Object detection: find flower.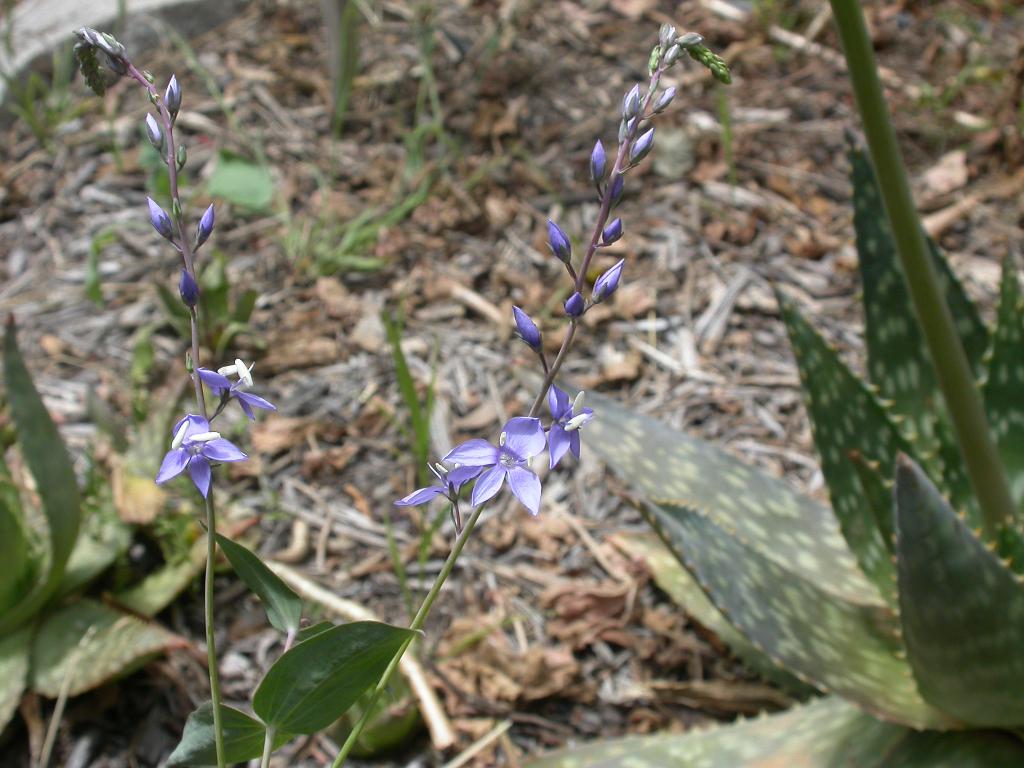
crop(563, 291, 583, 320).
